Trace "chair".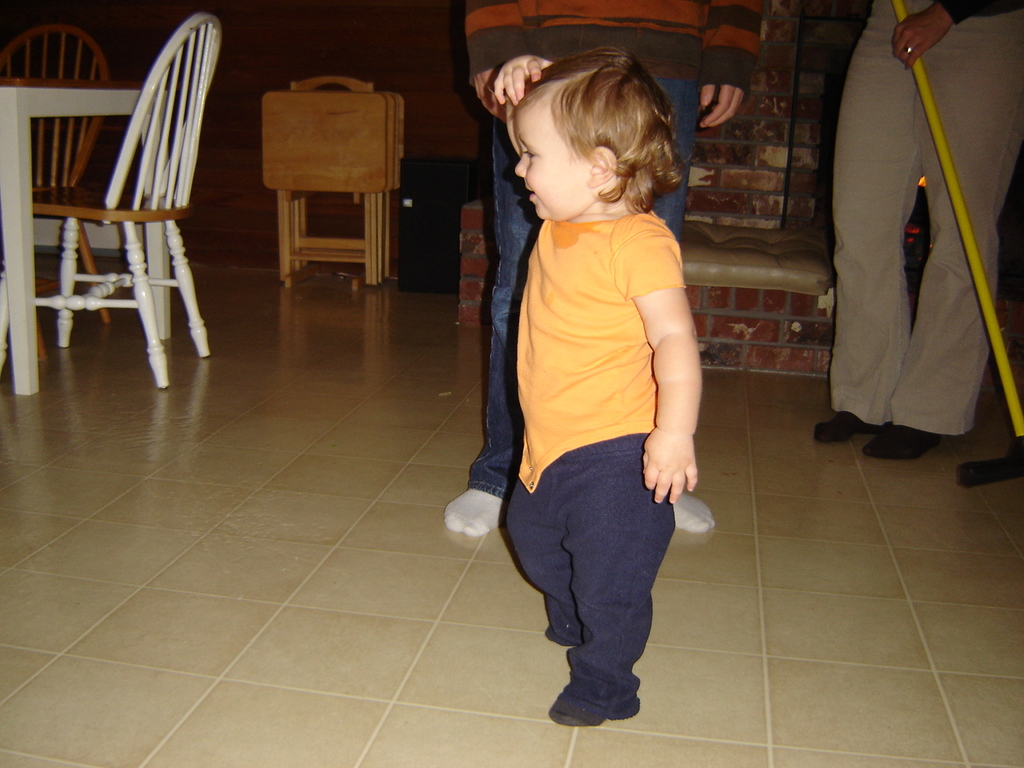
Traced to box=[0, 21, 110, 351].
